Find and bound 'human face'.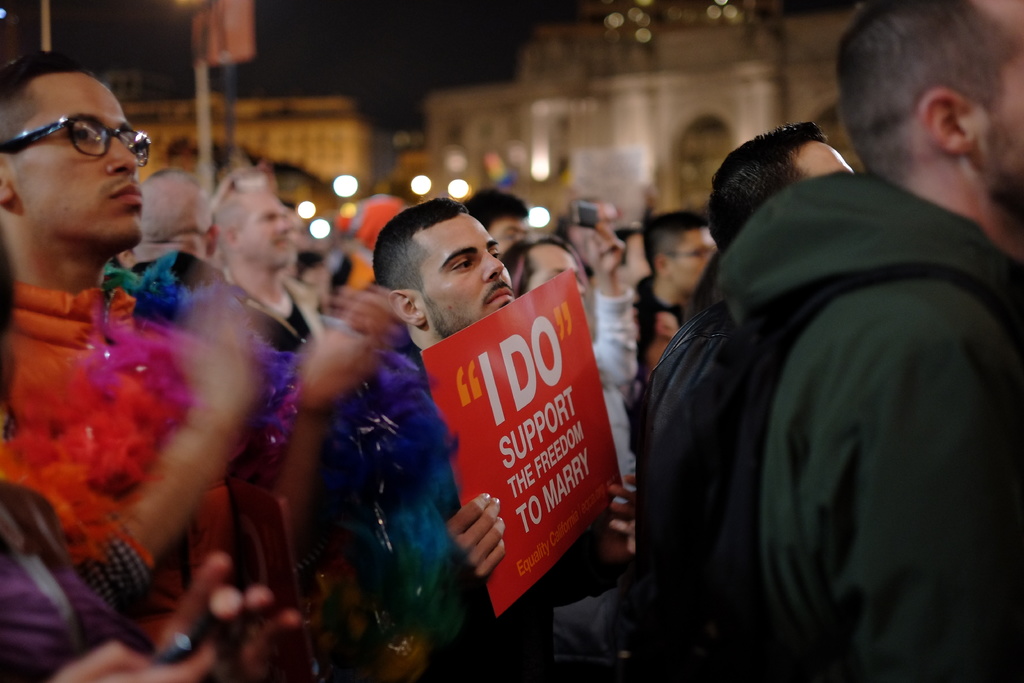
Bound: [237,184,301,264].
